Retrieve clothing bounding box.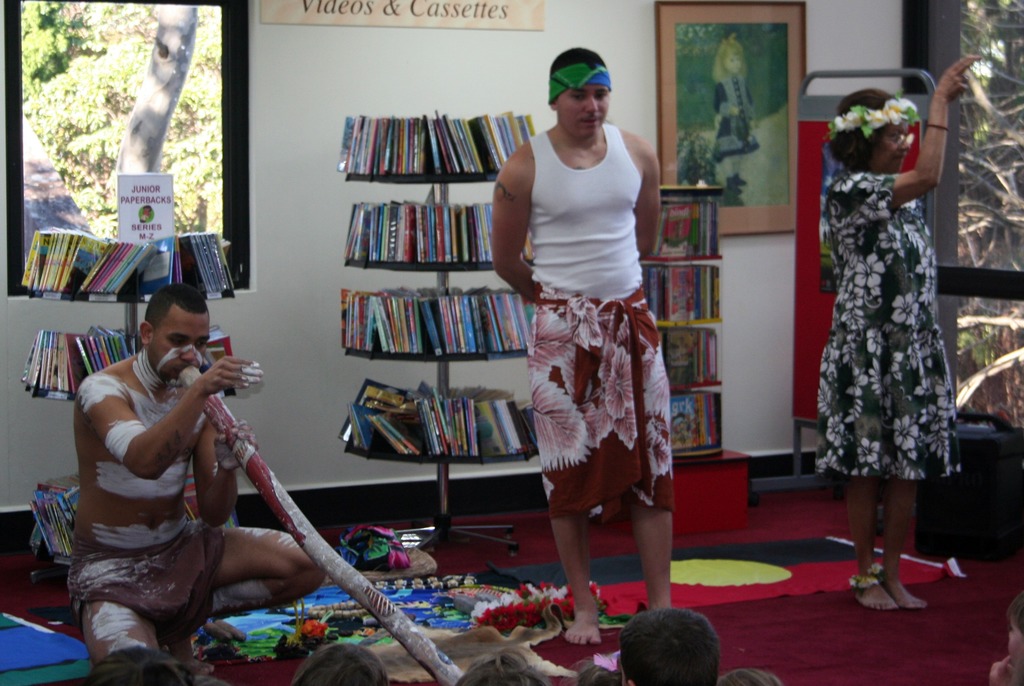
Bounding box: left=540, top=116, right=678, bottom=530.
